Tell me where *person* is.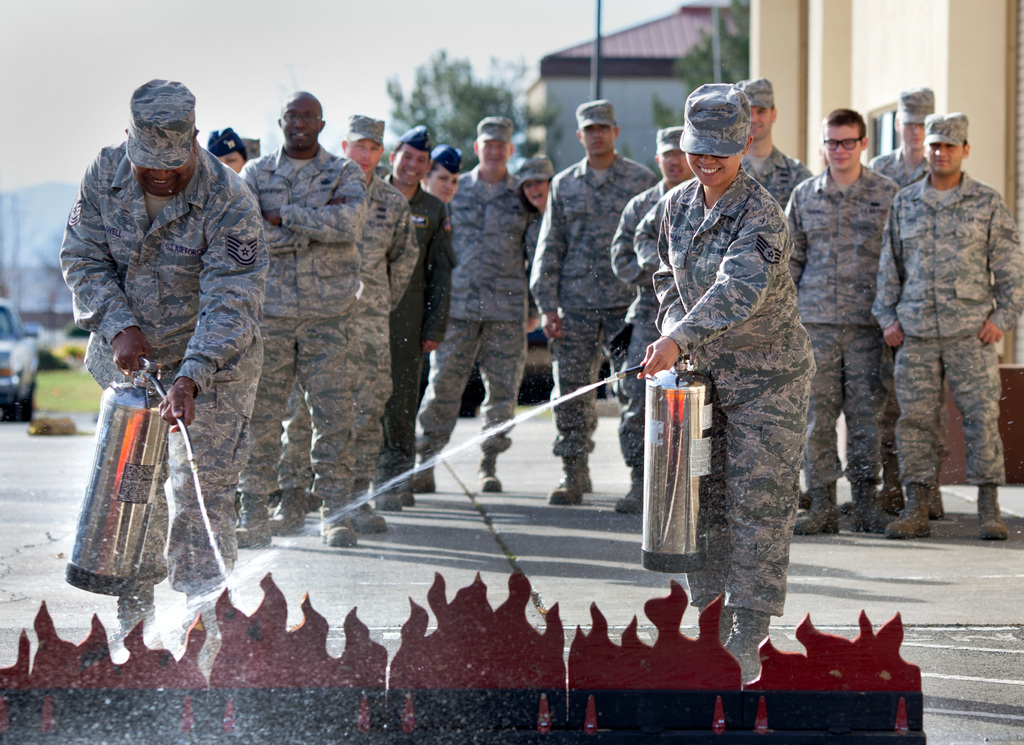
*person* is at x1=636 y1=85 x2=824 y2=670.
